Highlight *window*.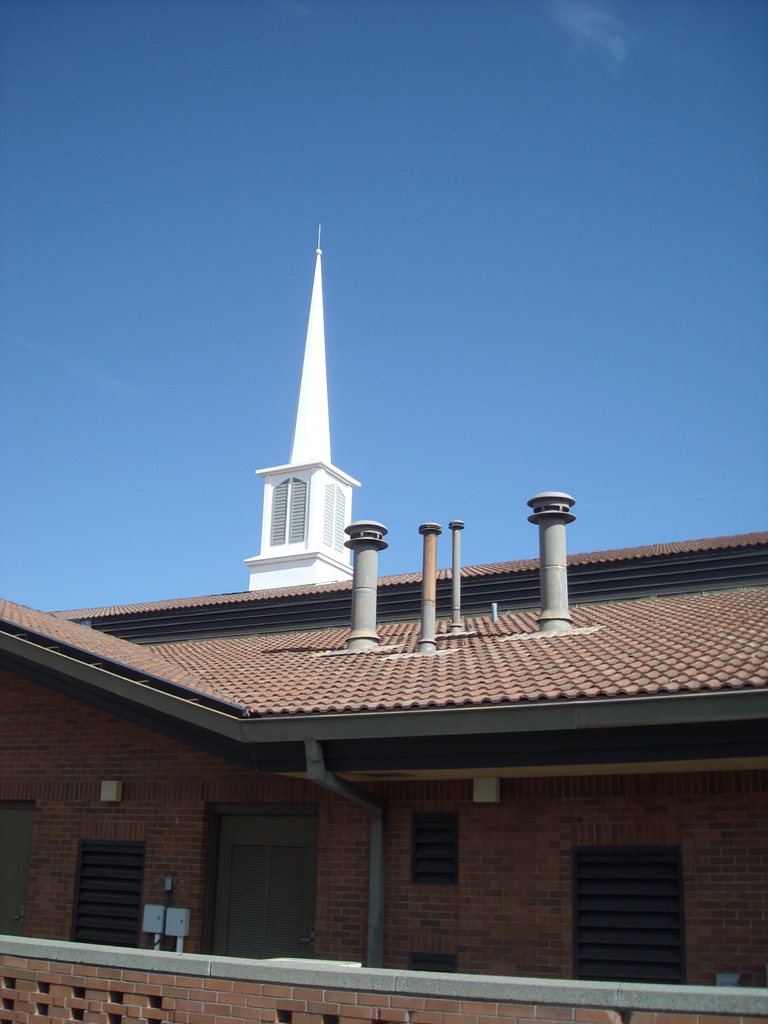
Highlighted region: box=[268, 468, 306, 547].
